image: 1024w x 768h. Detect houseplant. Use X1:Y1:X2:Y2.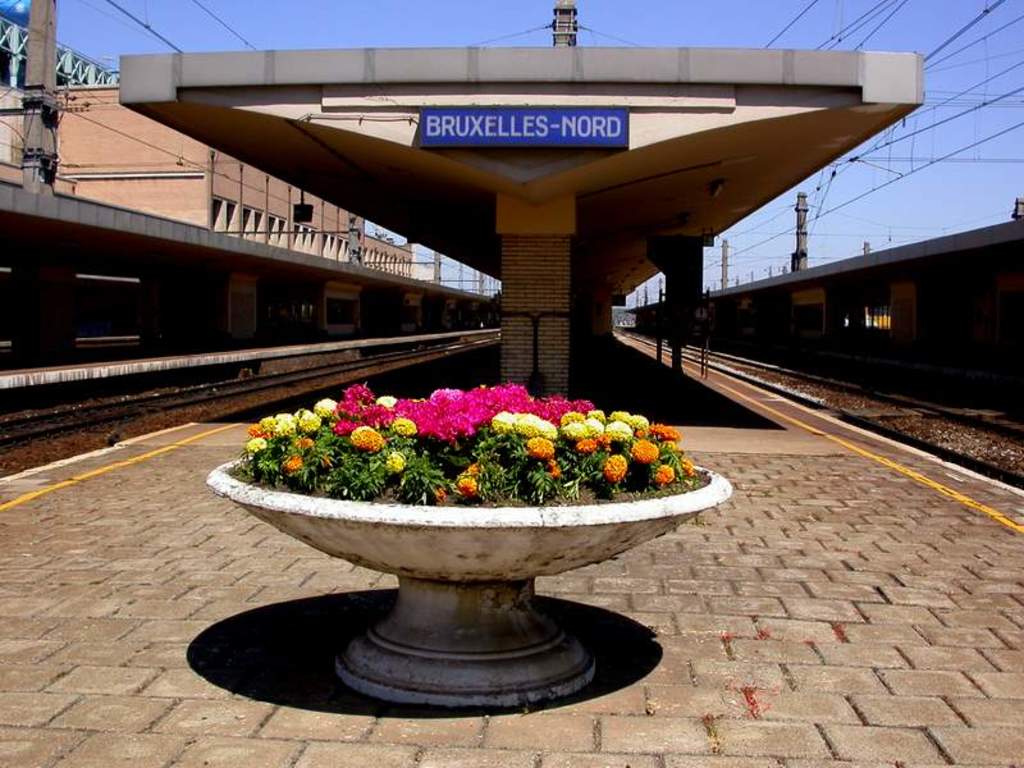
210:376:739:714.
